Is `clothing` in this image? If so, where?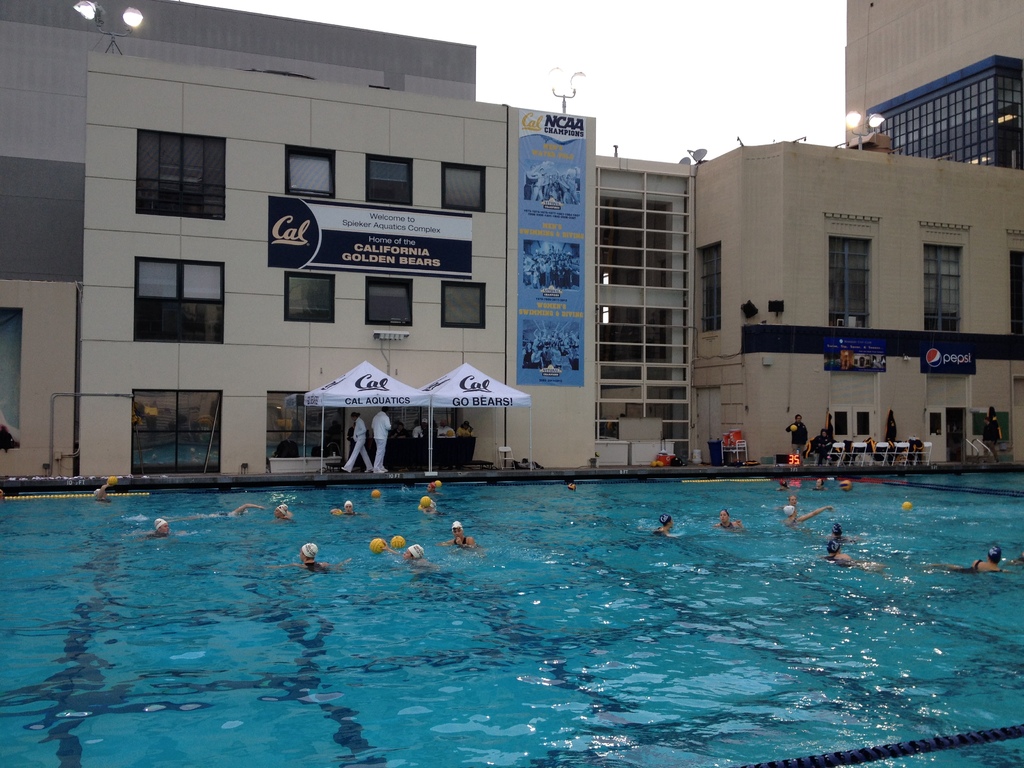
Yes, at 783:419:807:461.
